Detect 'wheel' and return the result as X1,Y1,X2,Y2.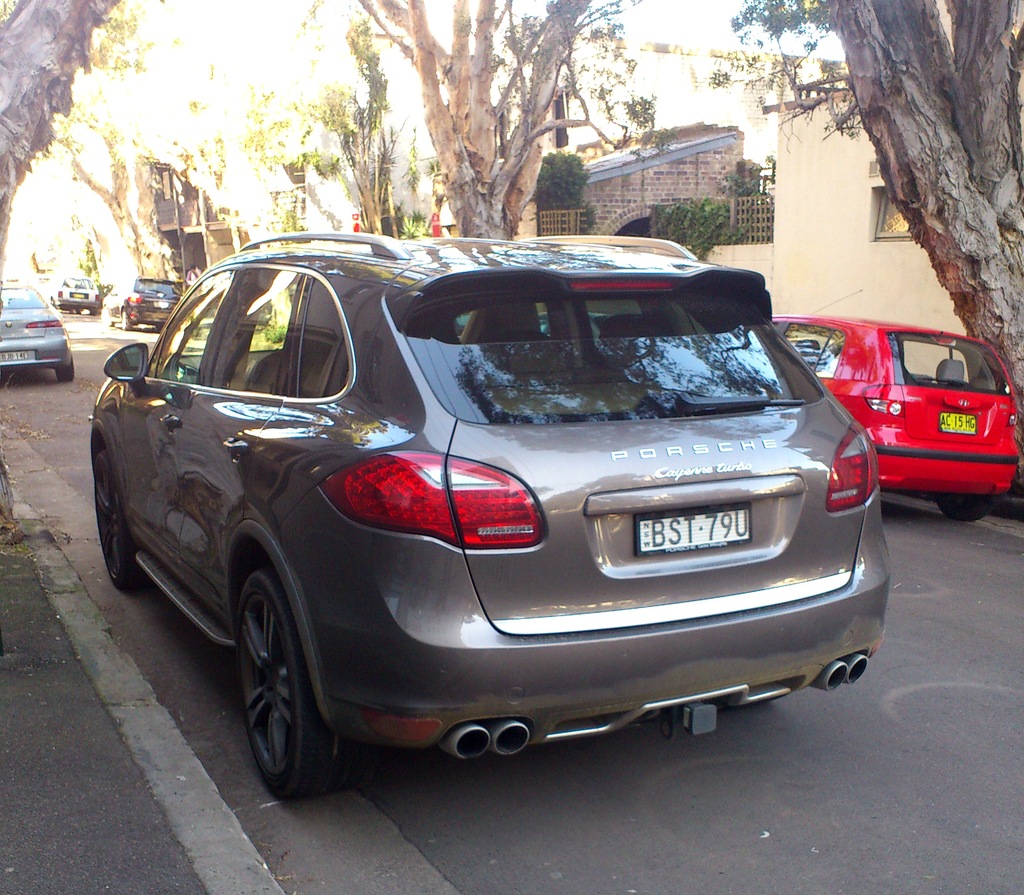
216,549,339,798.
